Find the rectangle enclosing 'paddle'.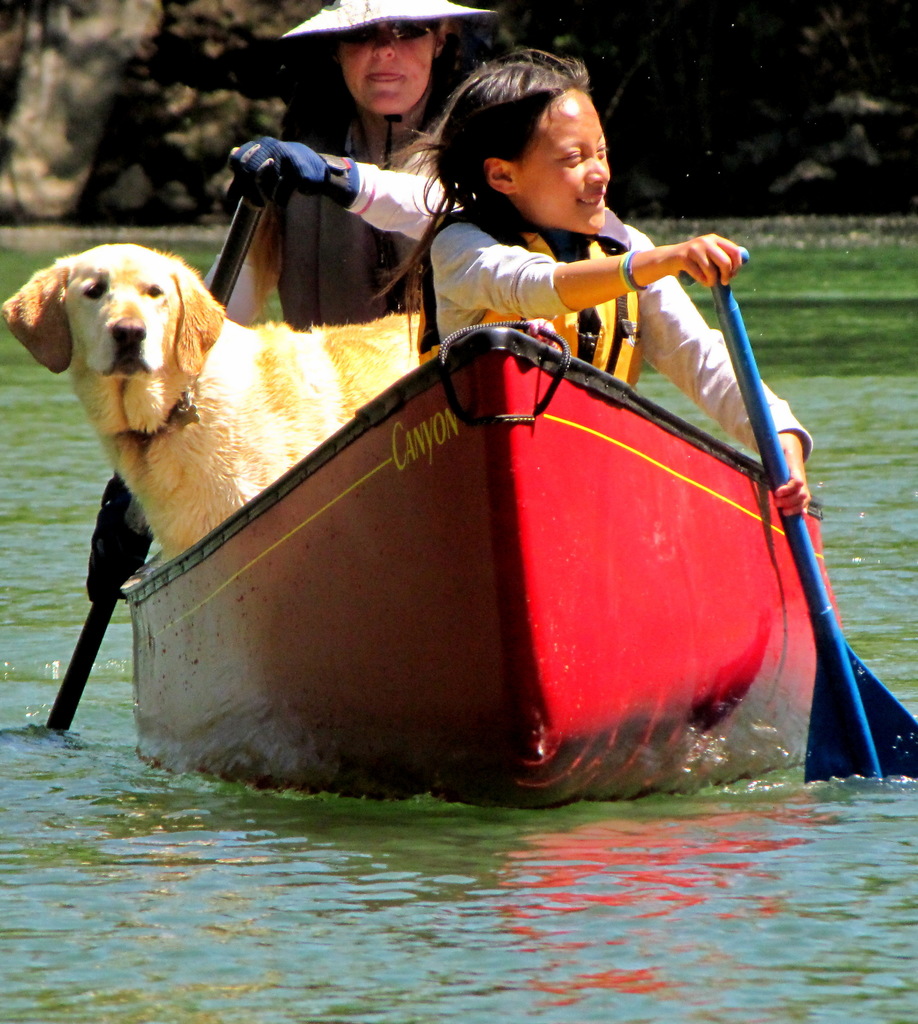
left=677, top=244, right=917, bottom=786.
